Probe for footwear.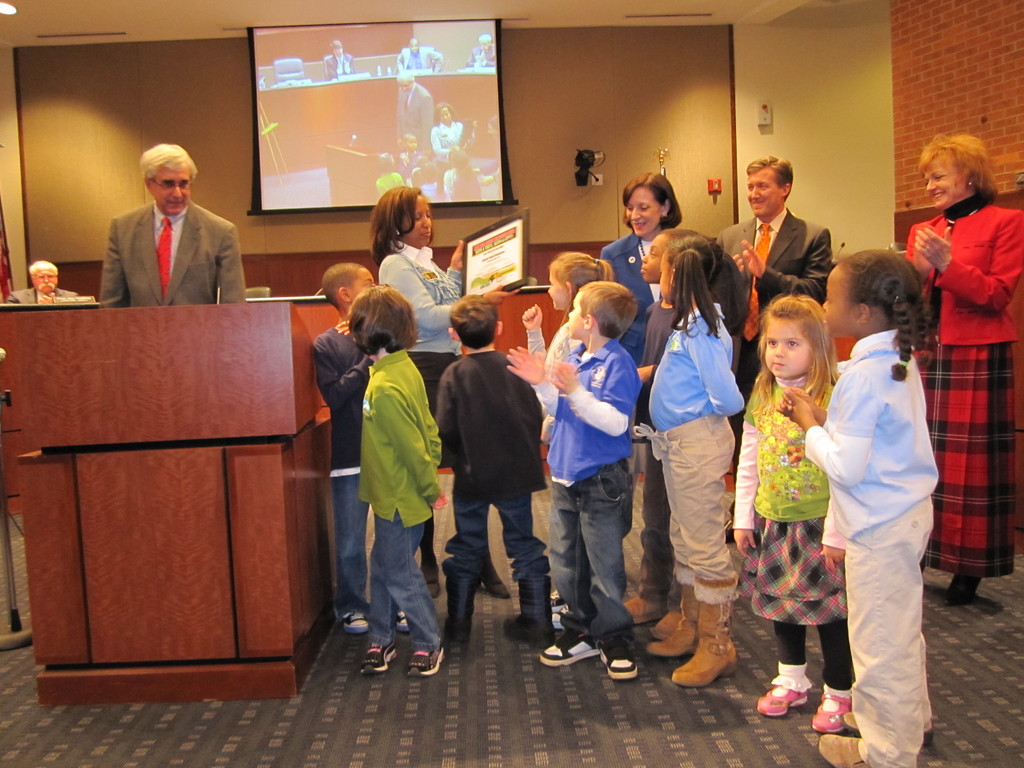
Probe result: [946,584,976,612].
